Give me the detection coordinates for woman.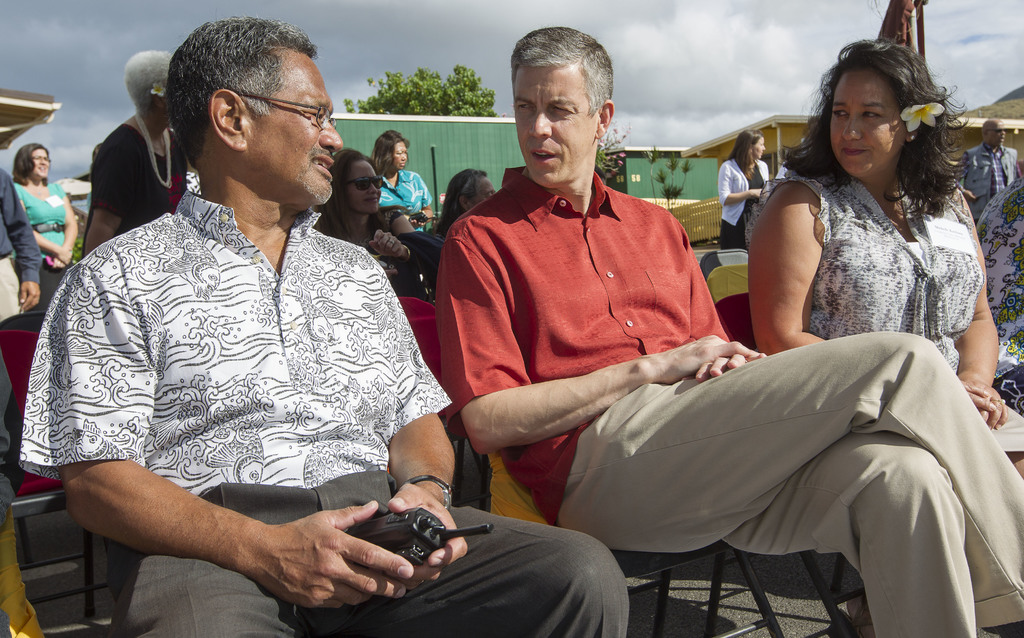
716, 49, 1013, 387.
